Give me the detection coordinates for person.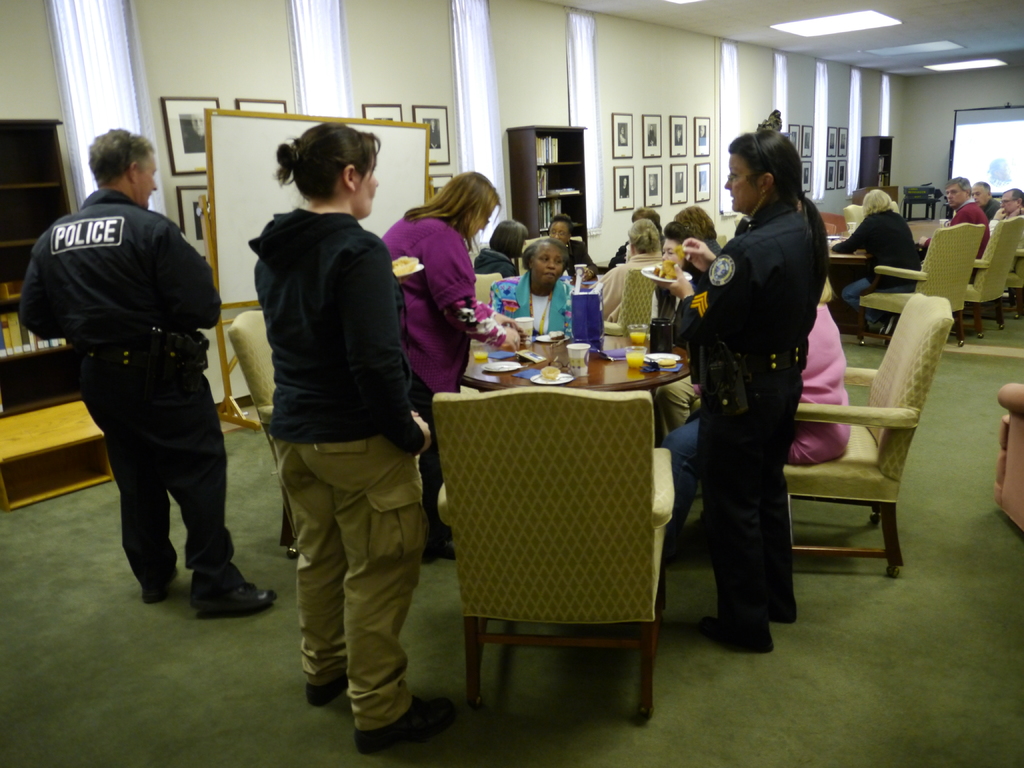
648:204:722:352.
